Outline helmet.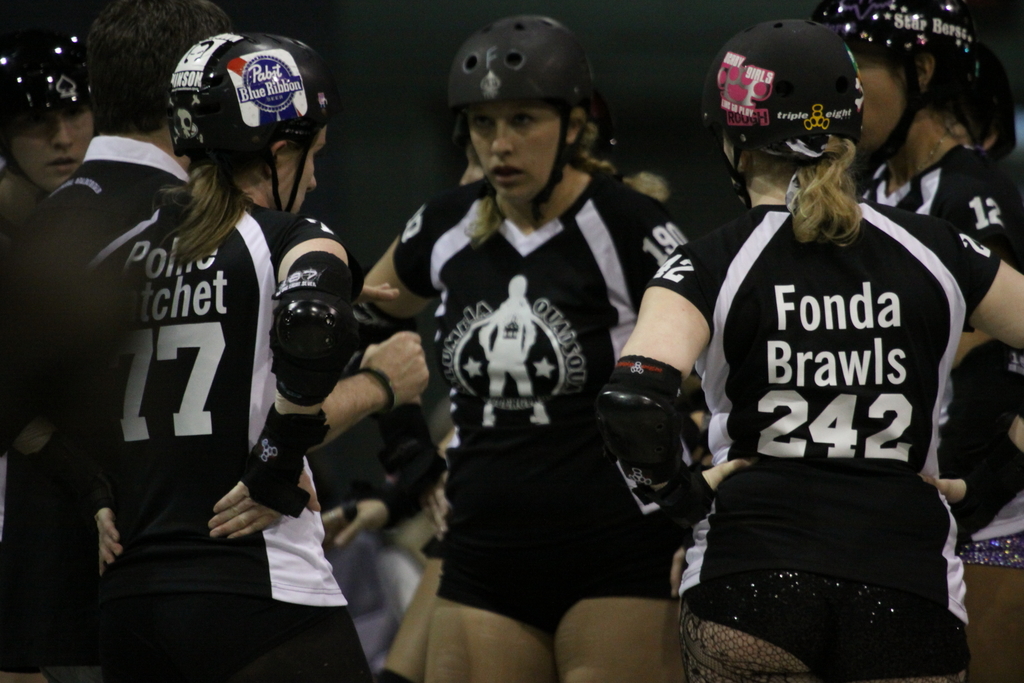
Outline: 154 25 348 194.
